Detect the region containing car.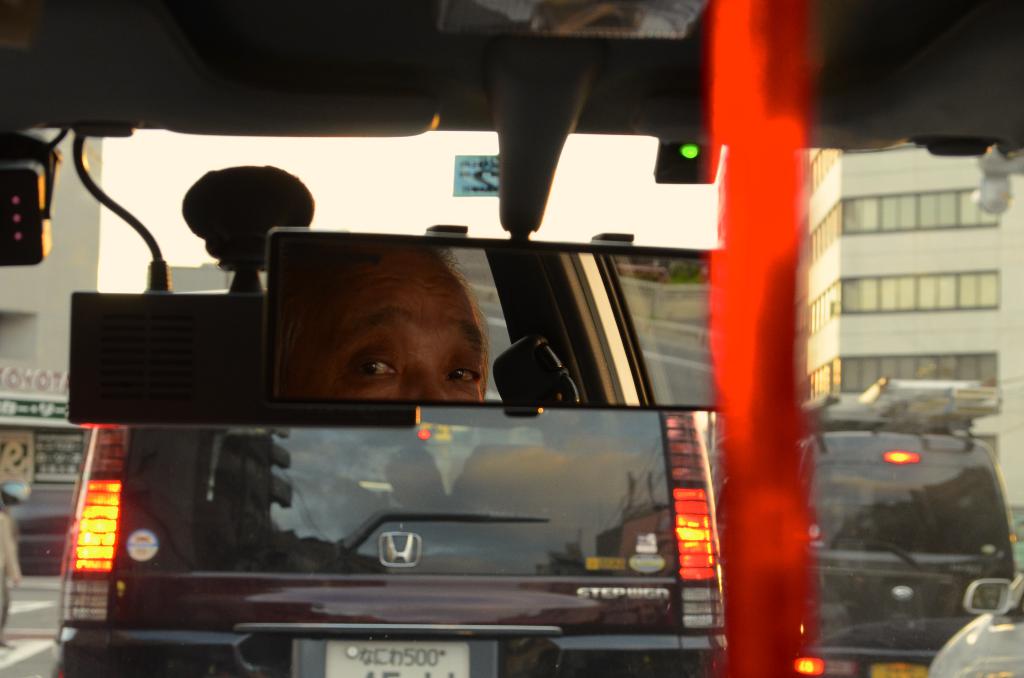
rect(927, 555, 1023, 677).
